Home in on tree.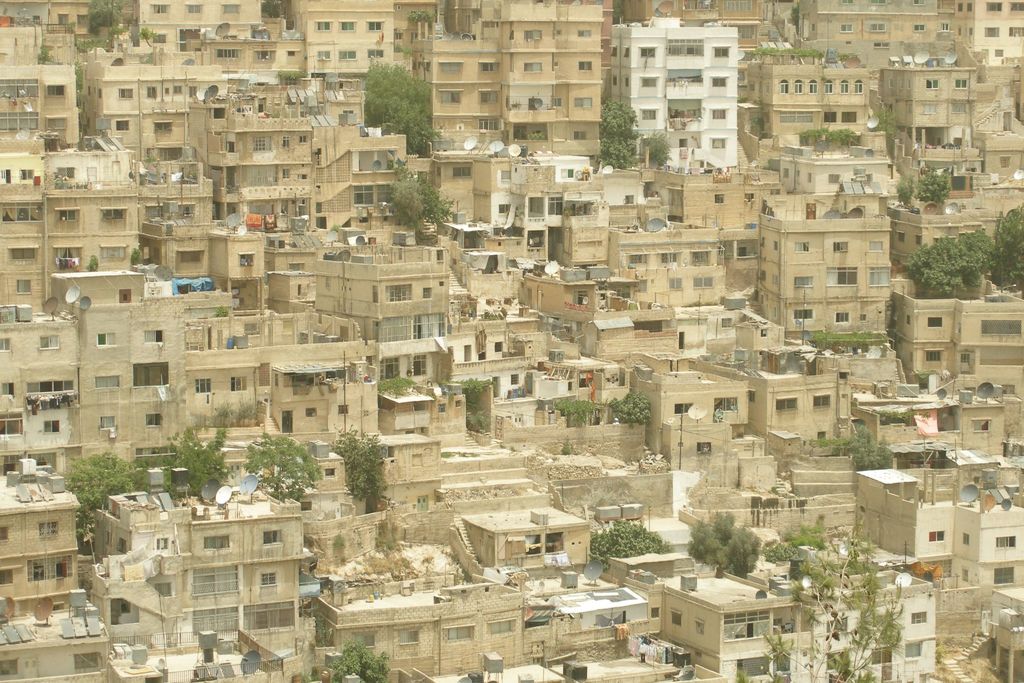
Homed in at 138/24/157/48.
